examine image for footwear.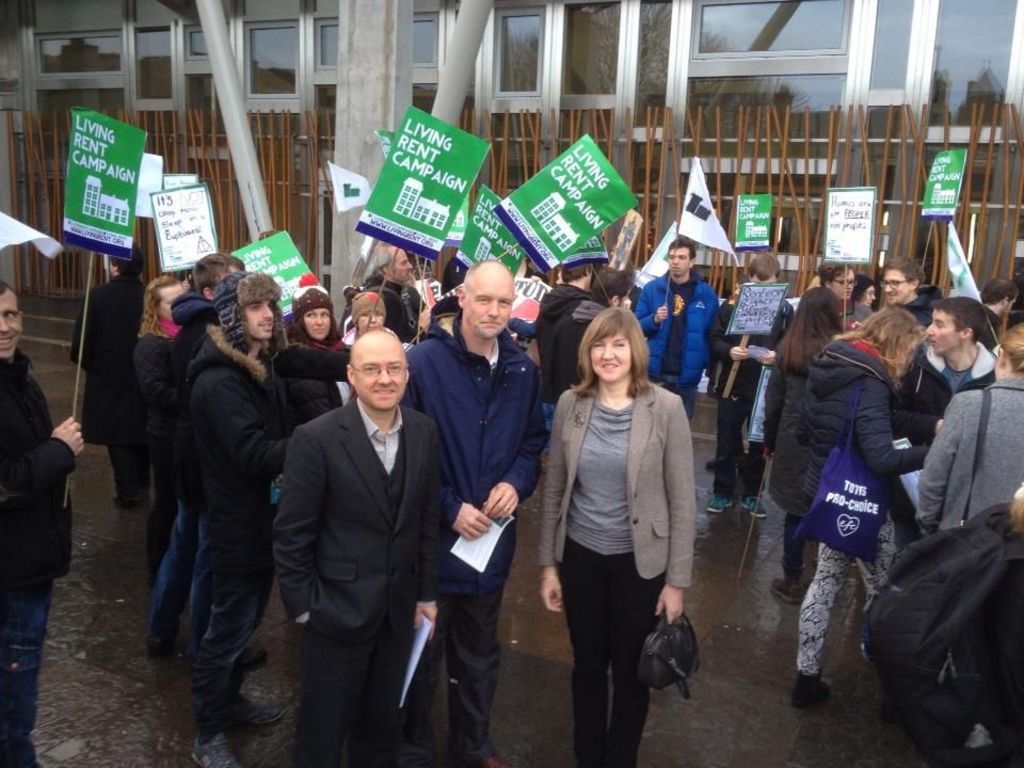
Examination result: (x1=450, y1=752, x2=508, y2=767).
